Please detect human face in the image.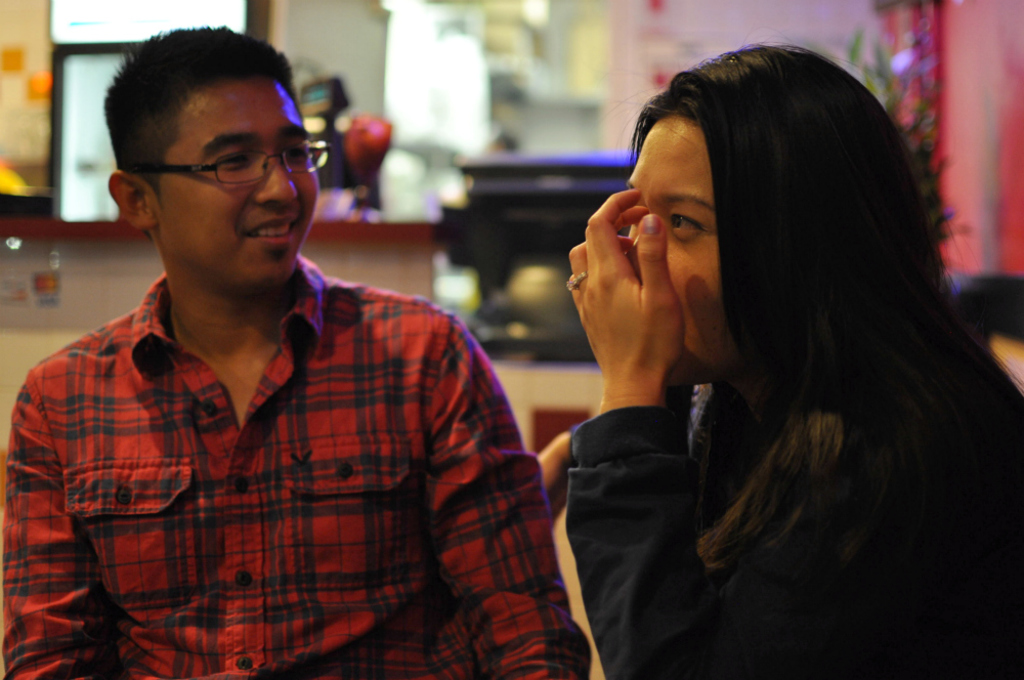
(x1=150, y1=77, x2=317, y2=286).
